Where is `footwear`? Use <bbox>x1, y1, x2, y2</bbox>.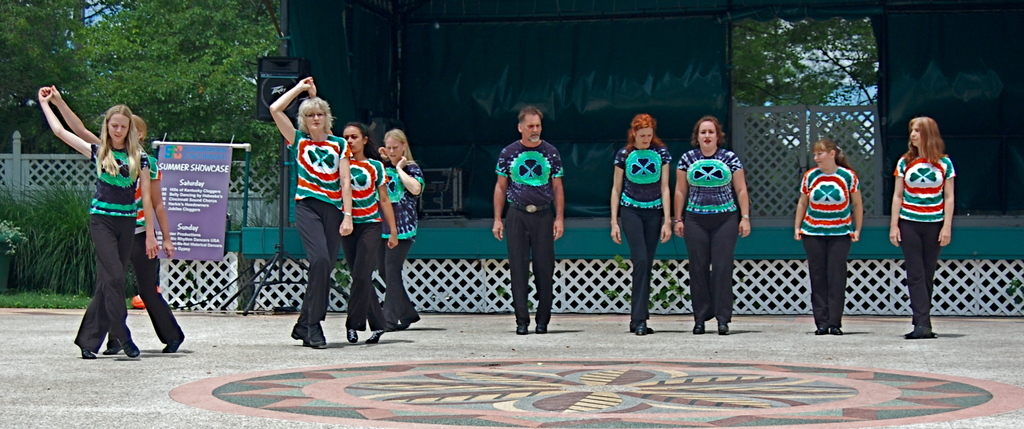
<bbox>291, 327, 307, 346</bbox>.
